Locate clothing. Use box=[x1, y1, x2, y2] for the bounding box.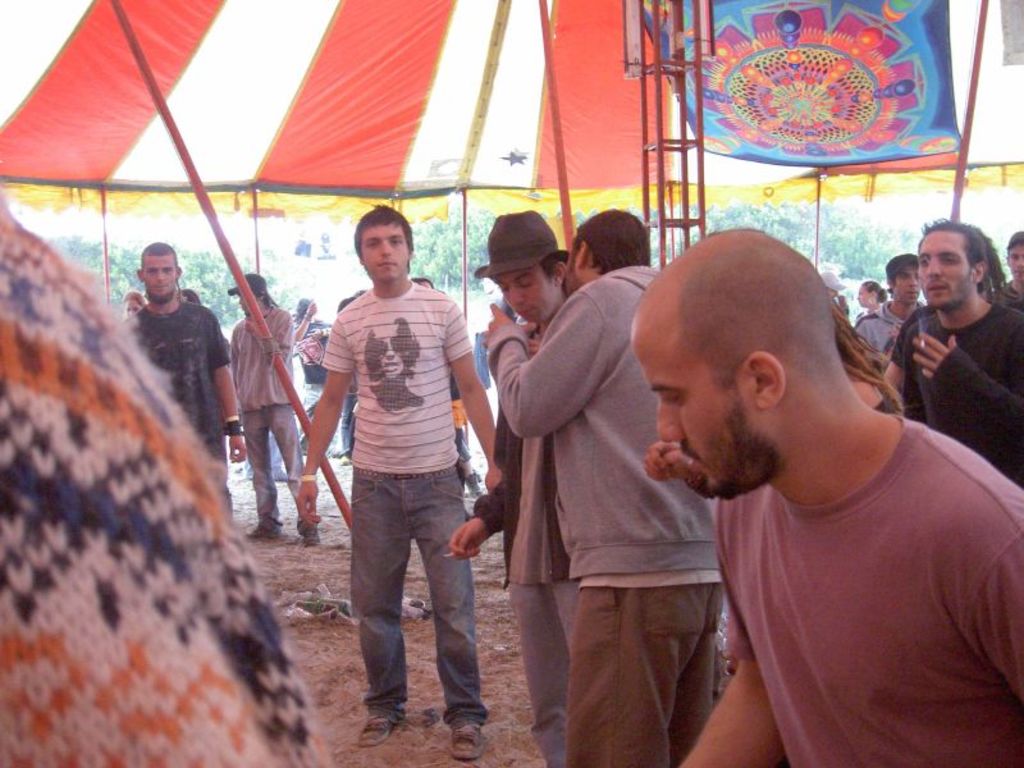
box=[289, 324, 328, 452].
